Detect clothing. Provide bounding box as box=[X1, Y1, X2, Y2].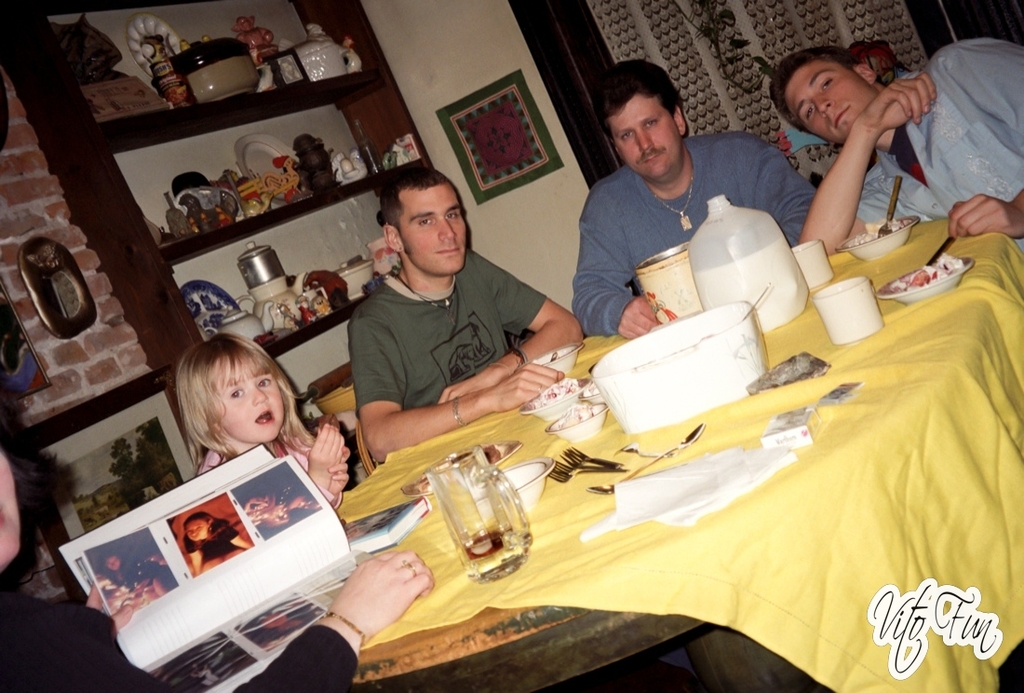
box=[195, 450, 348, 510].
